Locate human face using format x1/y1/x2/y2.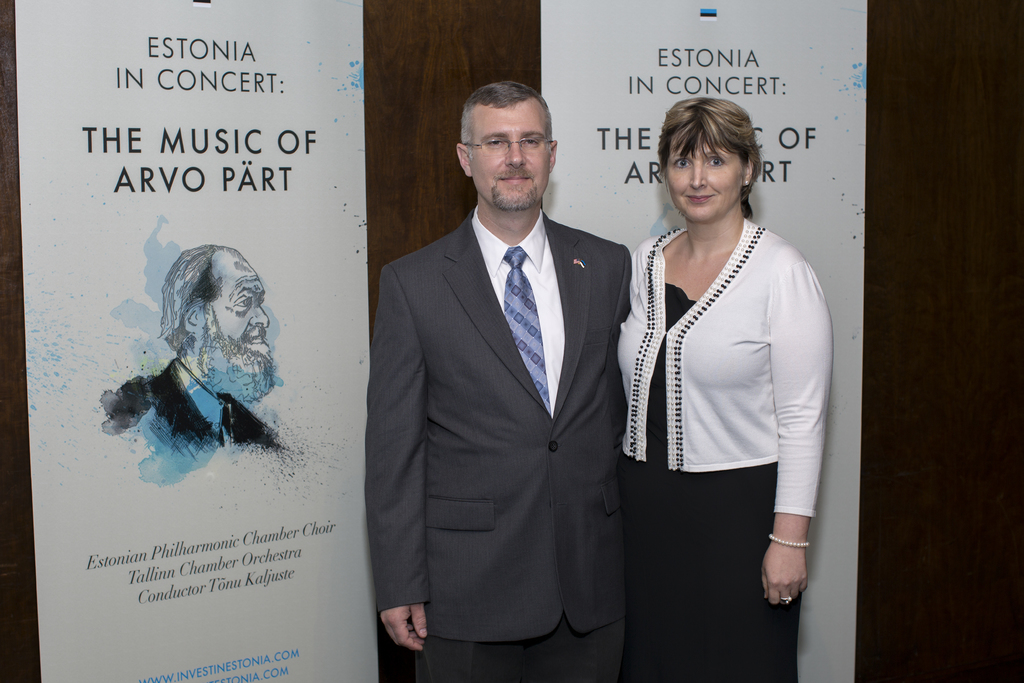
470/101/549/211.
